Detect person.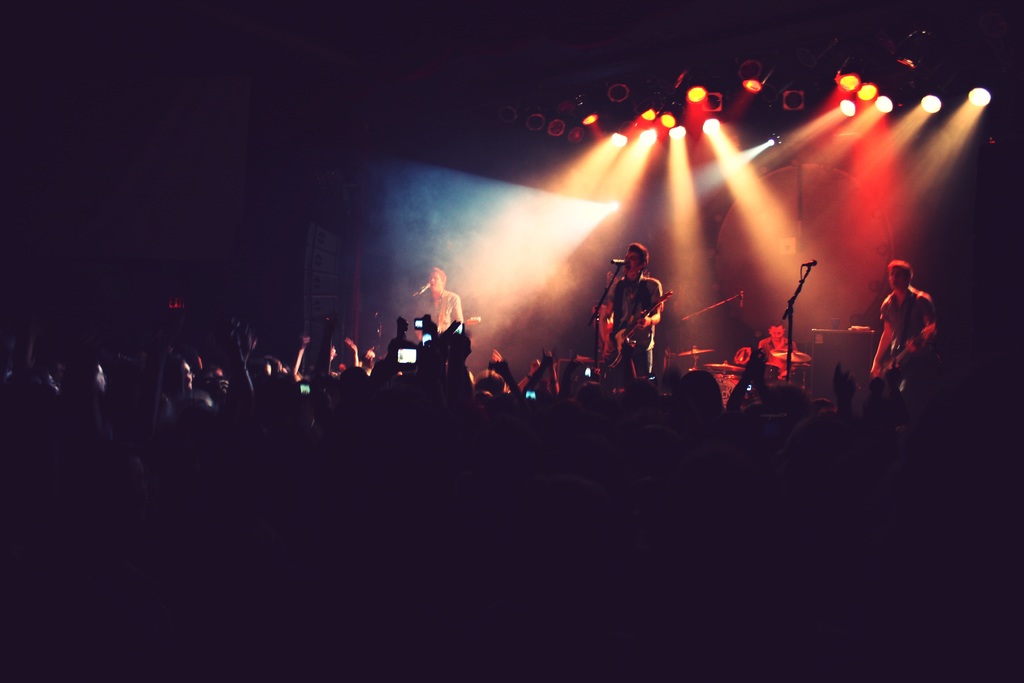
Detected at <region>416, 267, 466, 335</region>.
